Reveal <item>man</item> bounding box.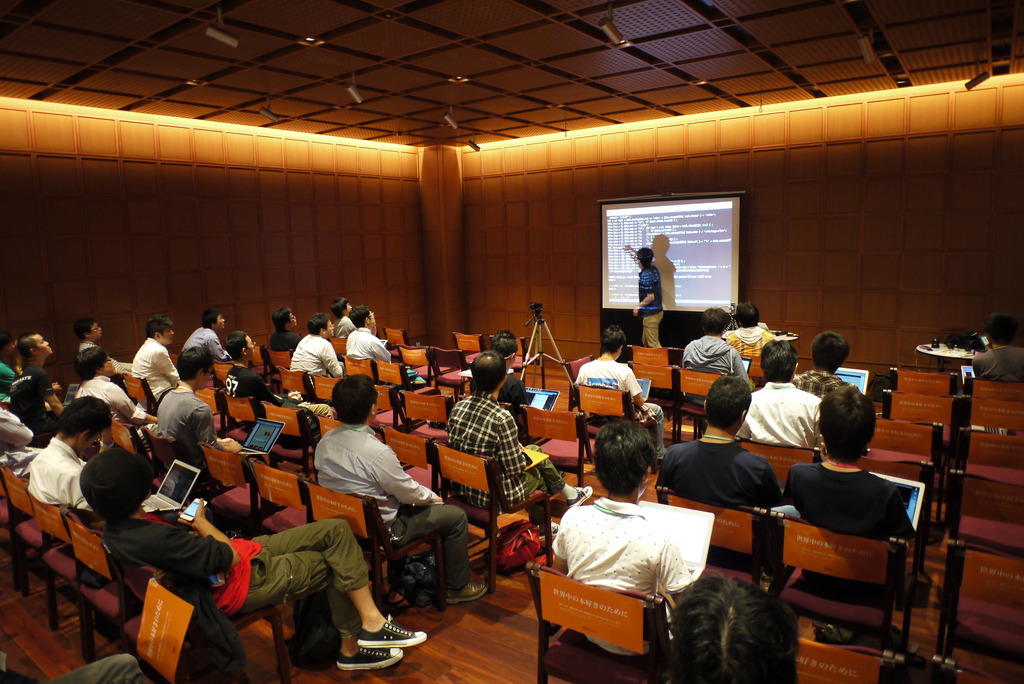
Revealed: box(966, 311, 1023, 389).
